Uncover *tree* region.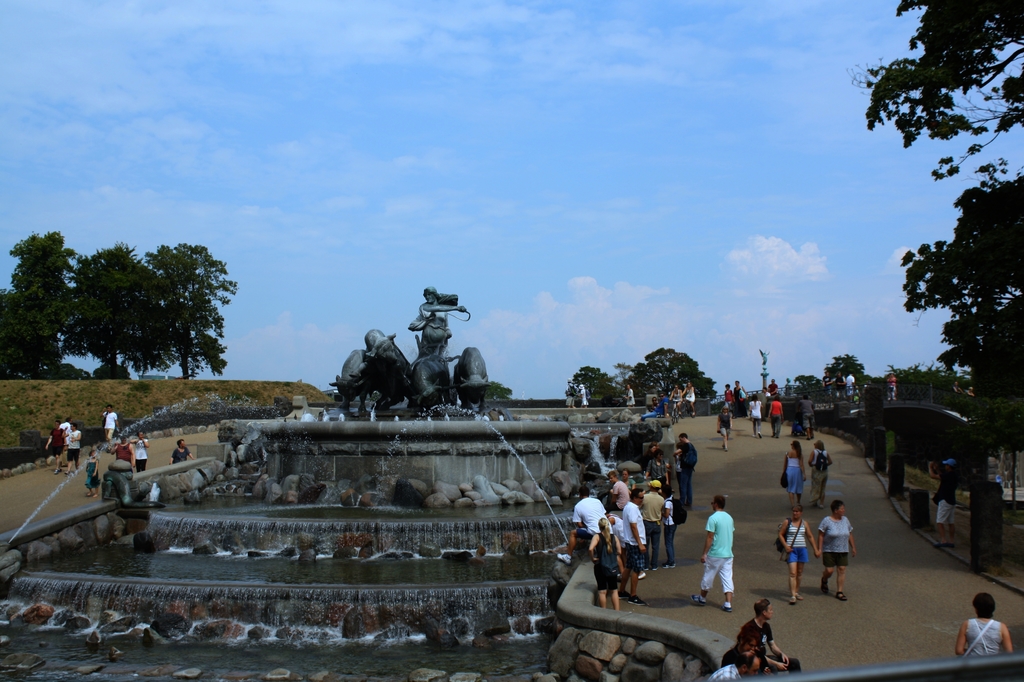
Uncovered: [x1=564, y1=368, x2=628, y2=407].
